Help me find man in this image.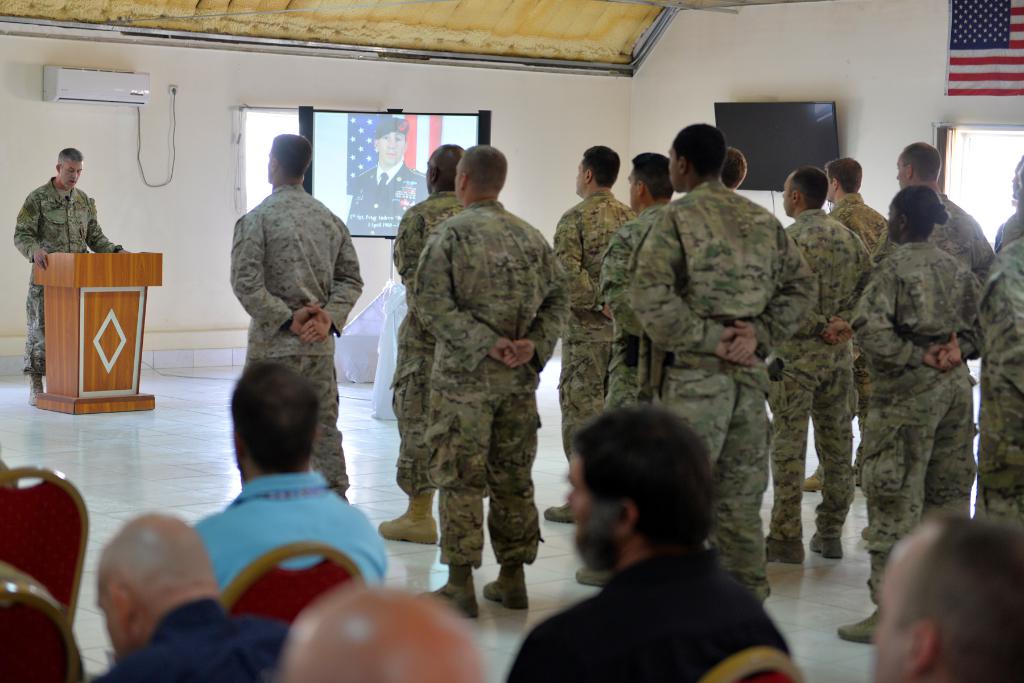
Found it: 601,152,670,407.
